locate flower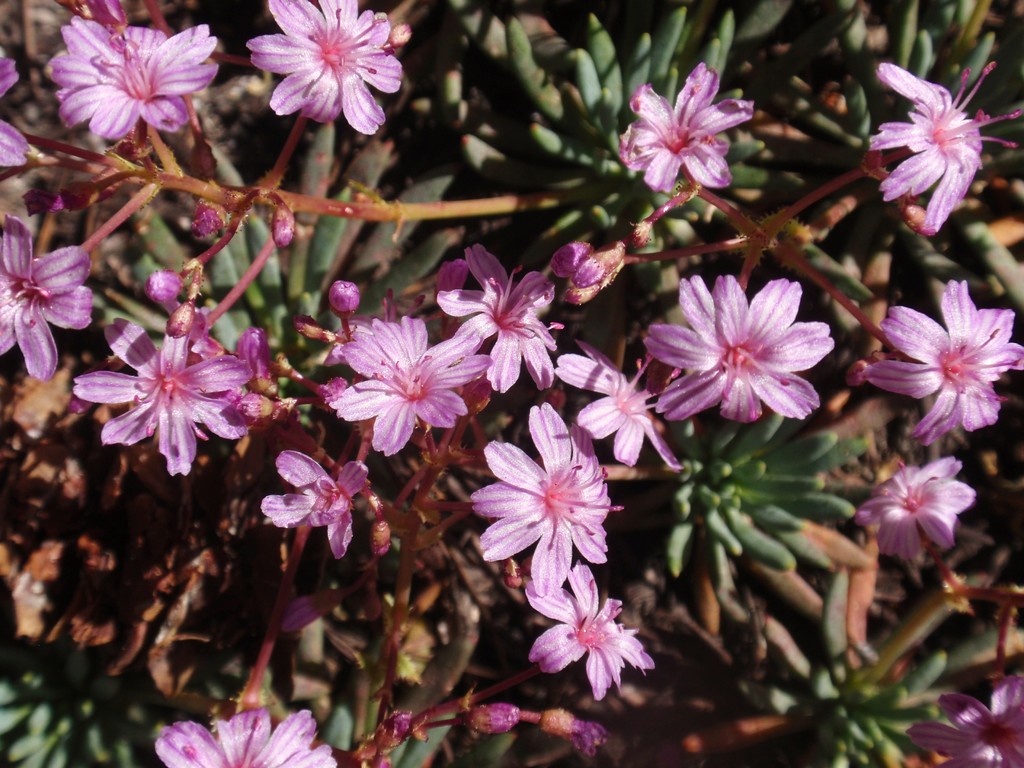
74,318,268,474
